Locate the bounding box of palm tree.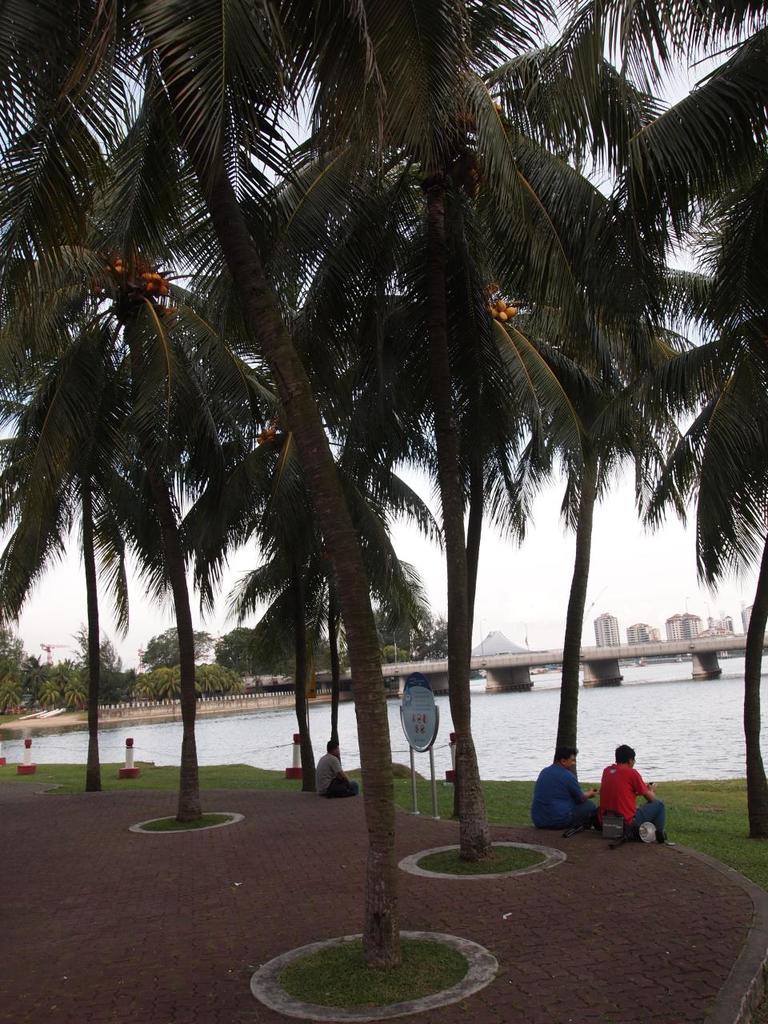
Bounding box: bbox=(154, 18, 337, 292).
